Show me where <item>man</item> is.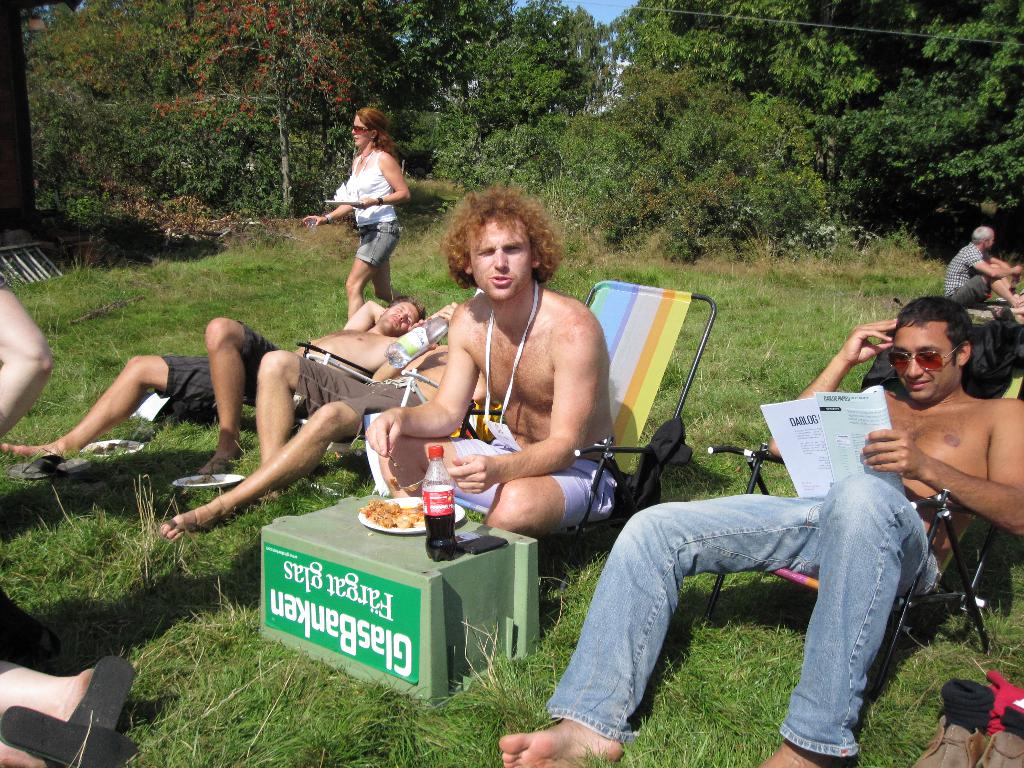
<item>man</item> is at box=[148, 296, 470, 538].
